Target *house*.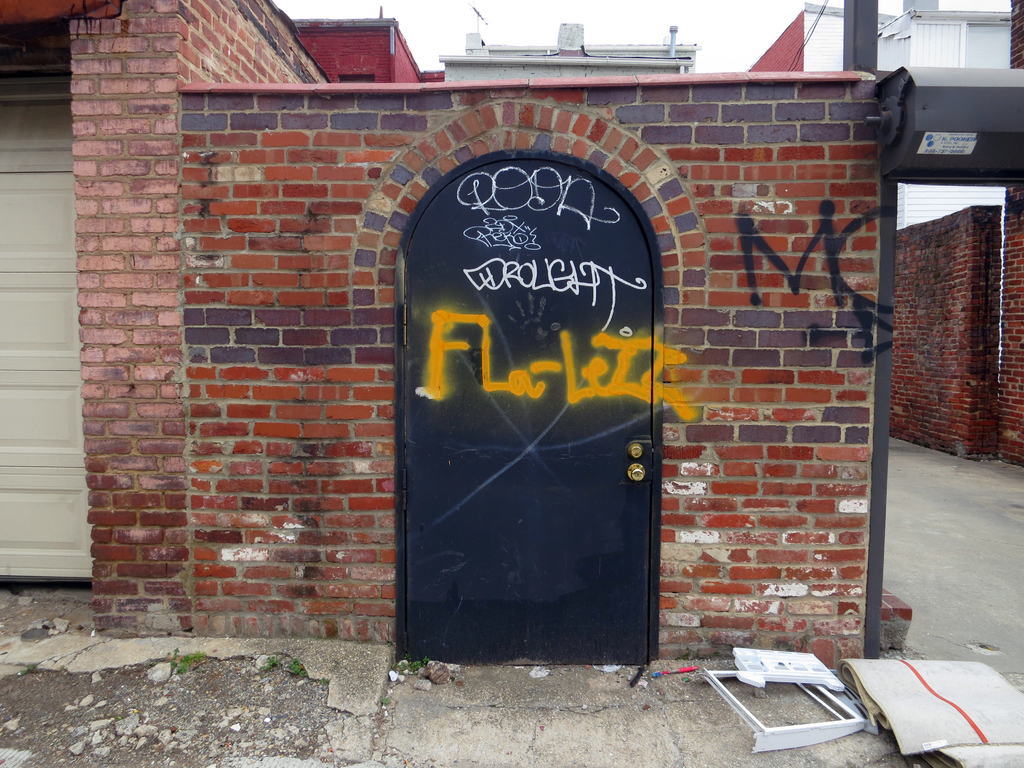
Target region: region(0, 0, 873, 669).
